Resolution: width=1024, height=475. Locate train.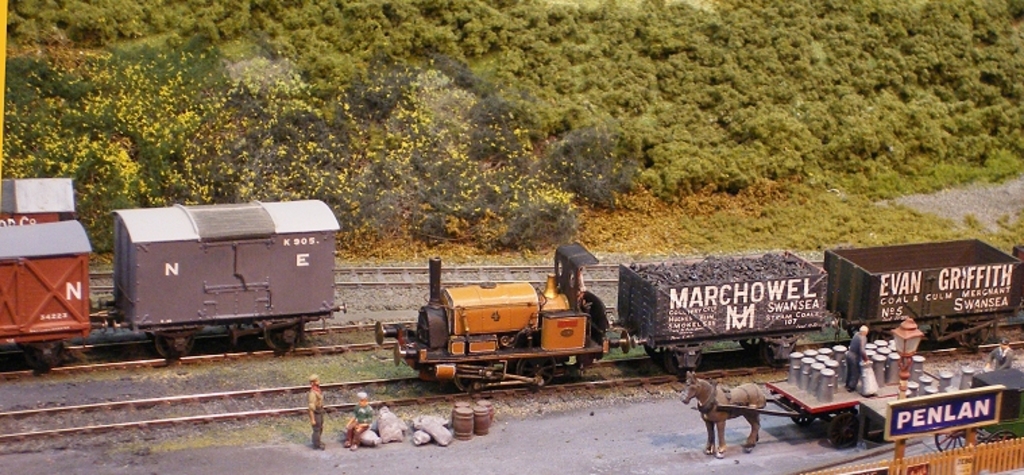
box=[0, 200, 351, 376].
